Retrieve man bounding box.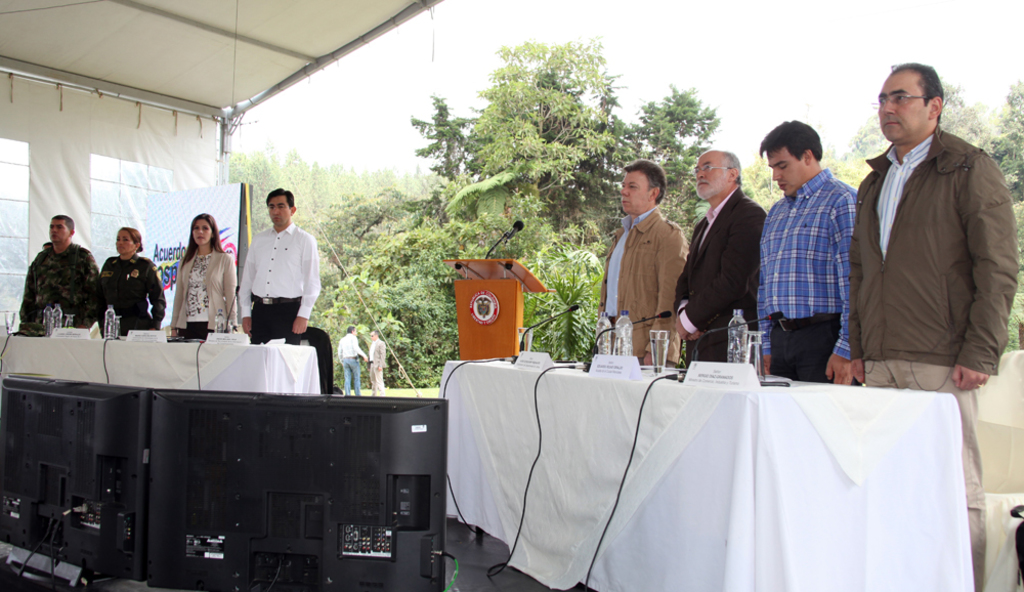
Bounding box: bbox=(231, 189, 316, 354).
